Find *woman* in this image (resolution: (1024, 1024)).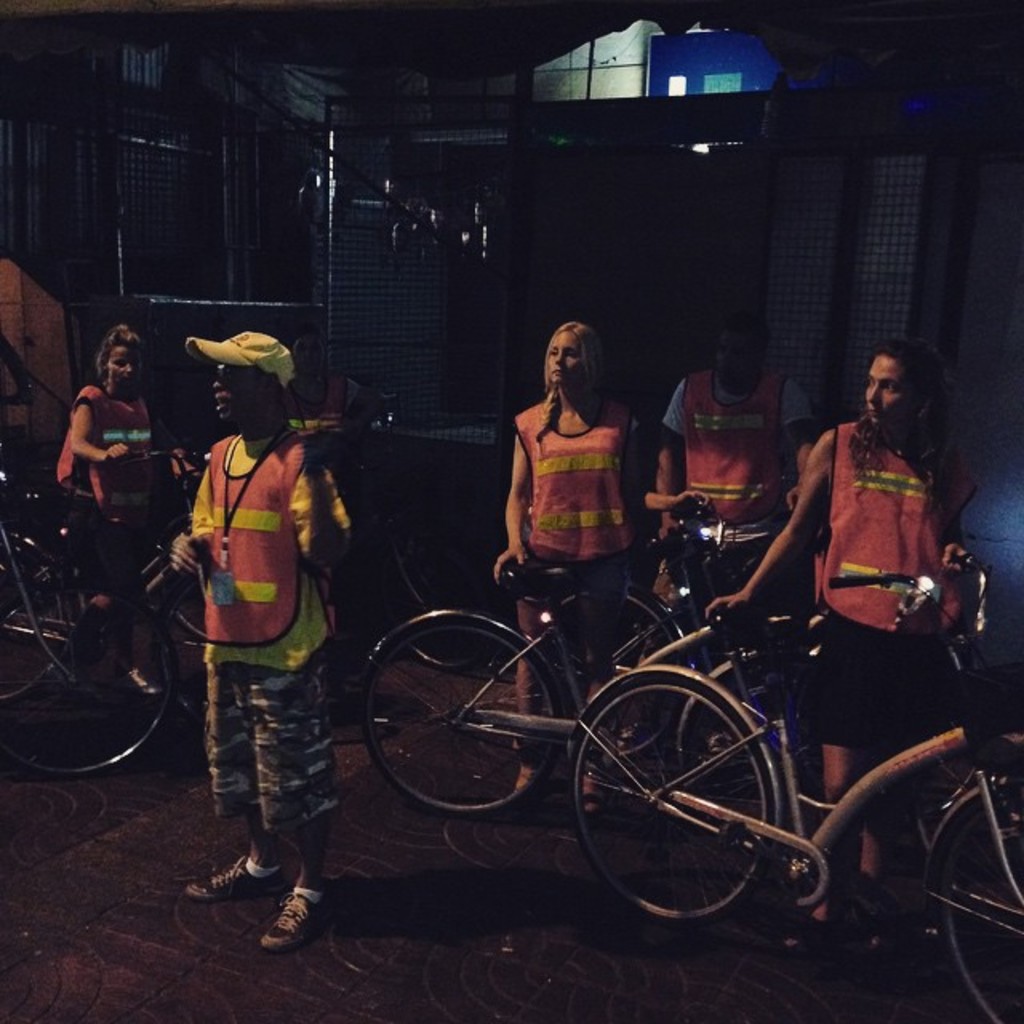
detection(496, 322, 712, 829).
